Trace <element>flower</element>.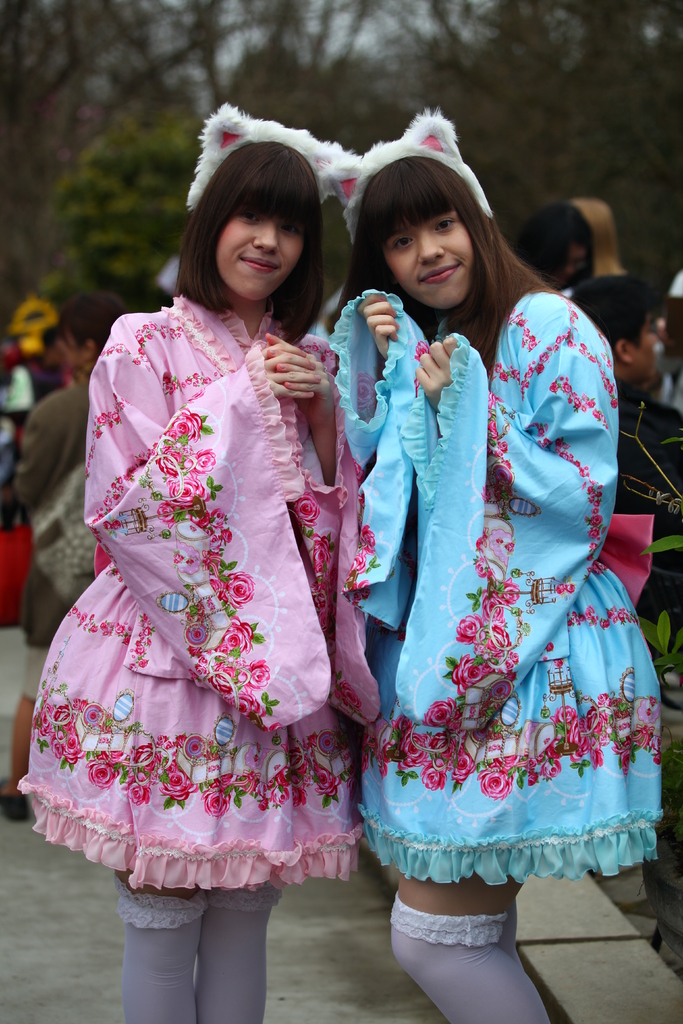
Traced to 400,729,429,765.
